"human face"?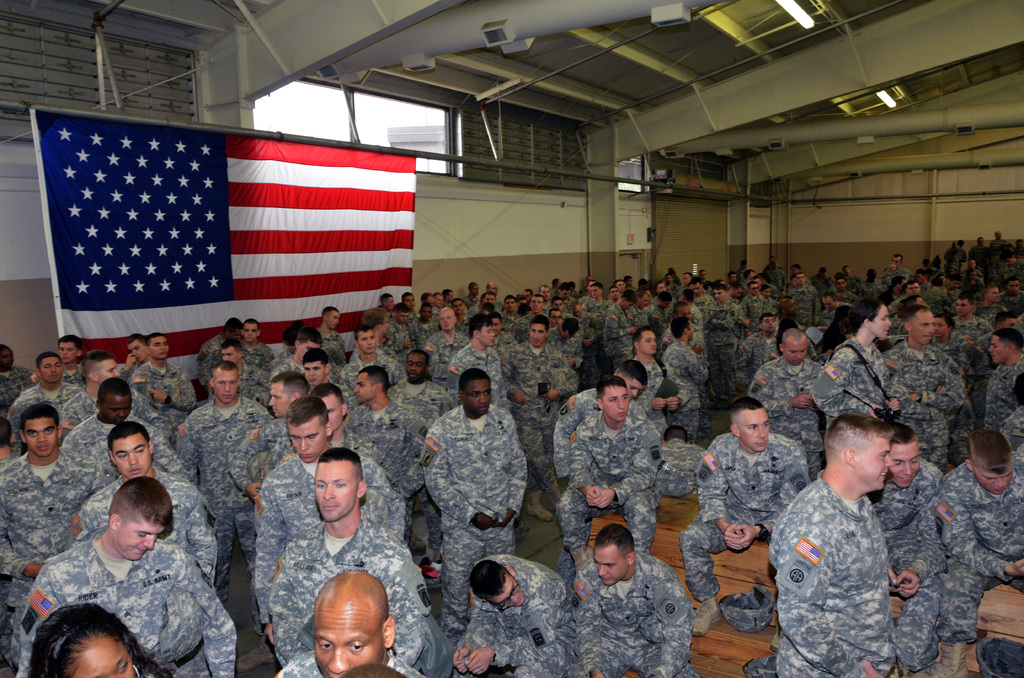
[left=977, top=237, right=984, bottom=246]
